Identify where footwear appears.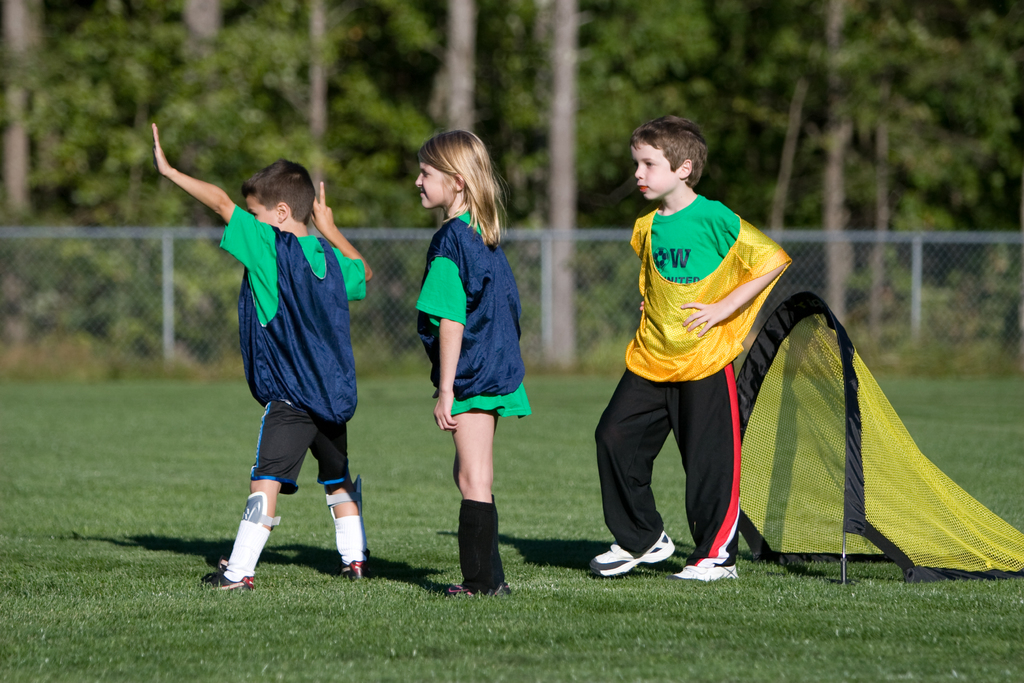
Appears at 584 525 676 579.
